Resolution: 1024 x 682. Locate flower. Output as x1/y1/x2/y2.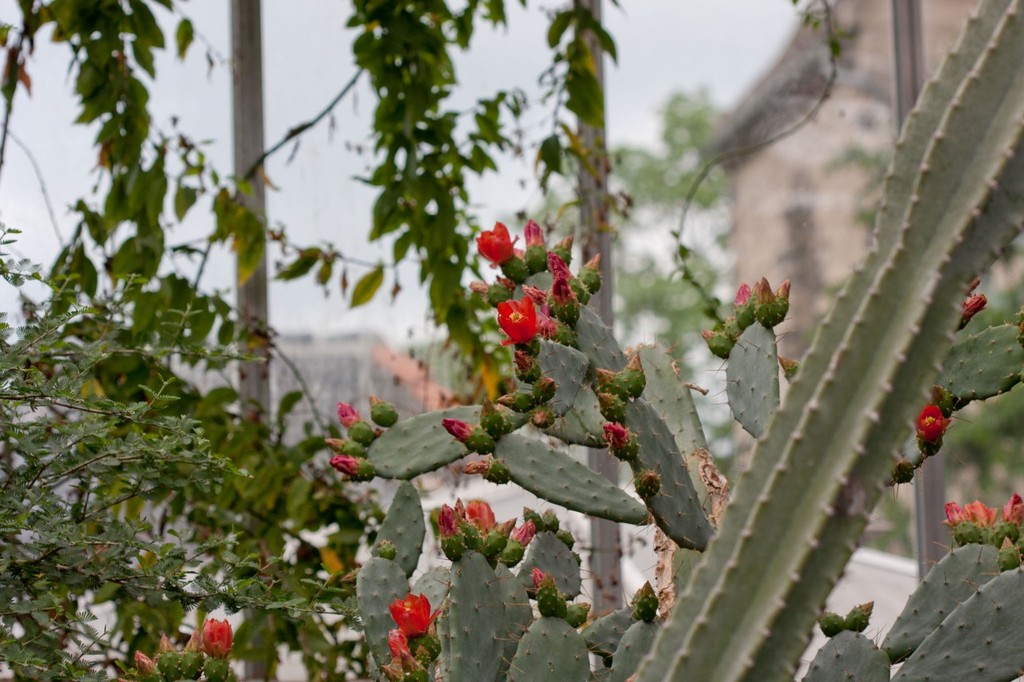
916/401/948/441.
